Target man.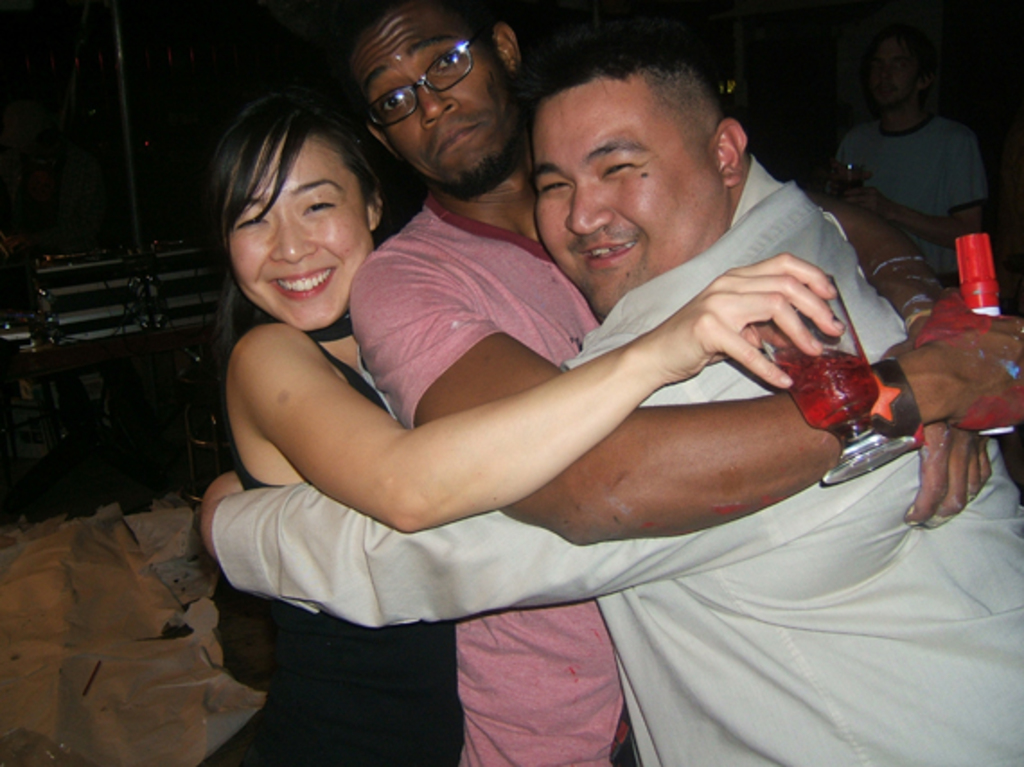
Target region: 817/41/1001/268.
